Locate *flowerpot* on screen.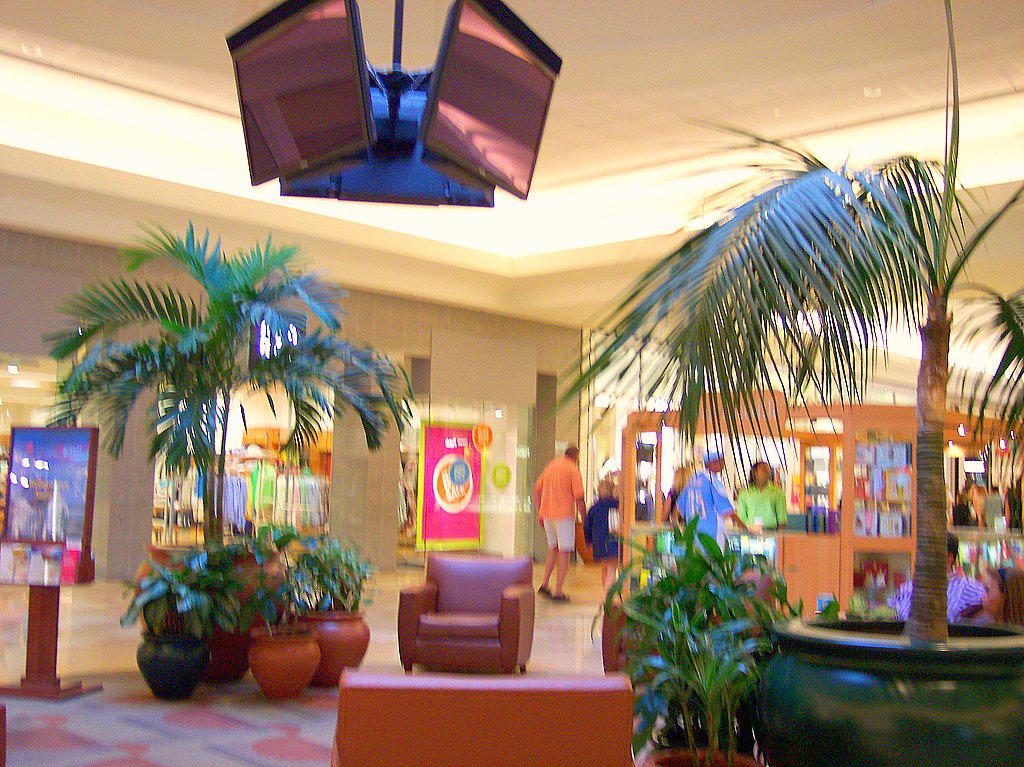
On screen at locate(300, 604, 368, 688).
